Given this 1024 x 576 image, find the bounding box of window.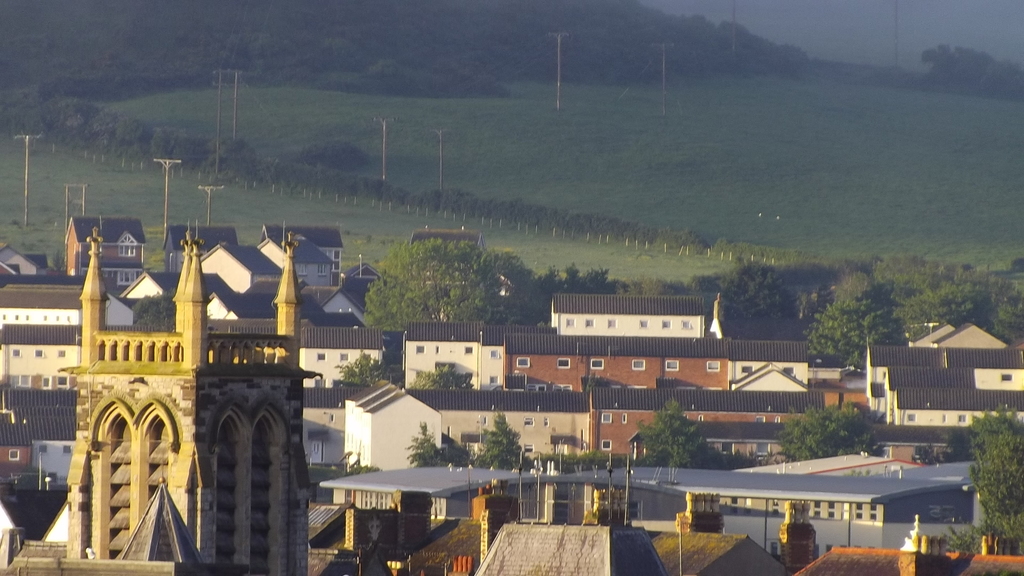
<bbox>700, 414, 705, 422</bbox>.
